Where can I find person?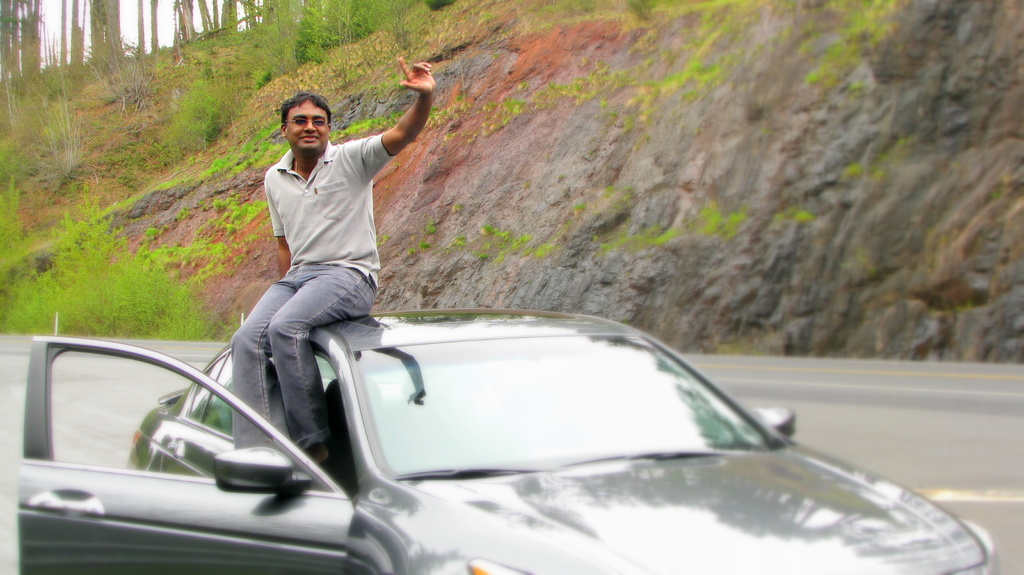
You can find it at {"x1": 247, "y1": 58, "x2": 429, "y2": 424}.
